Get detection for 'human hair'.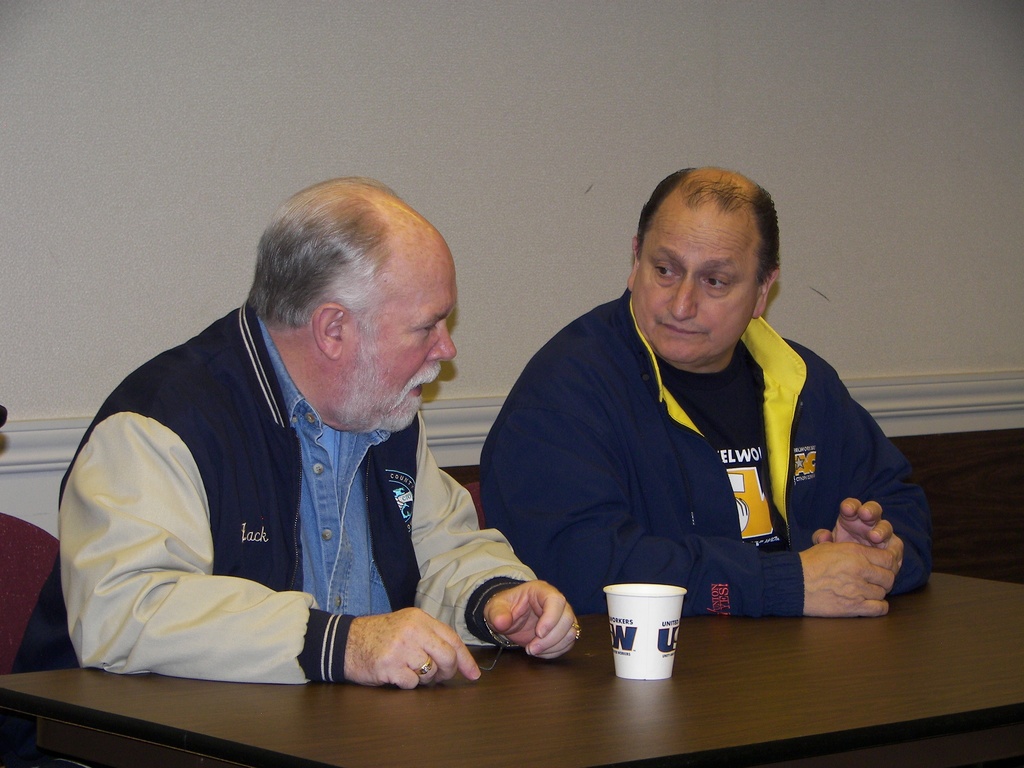
Detection: x1=640, y1=166, x2=780, y2=284.
